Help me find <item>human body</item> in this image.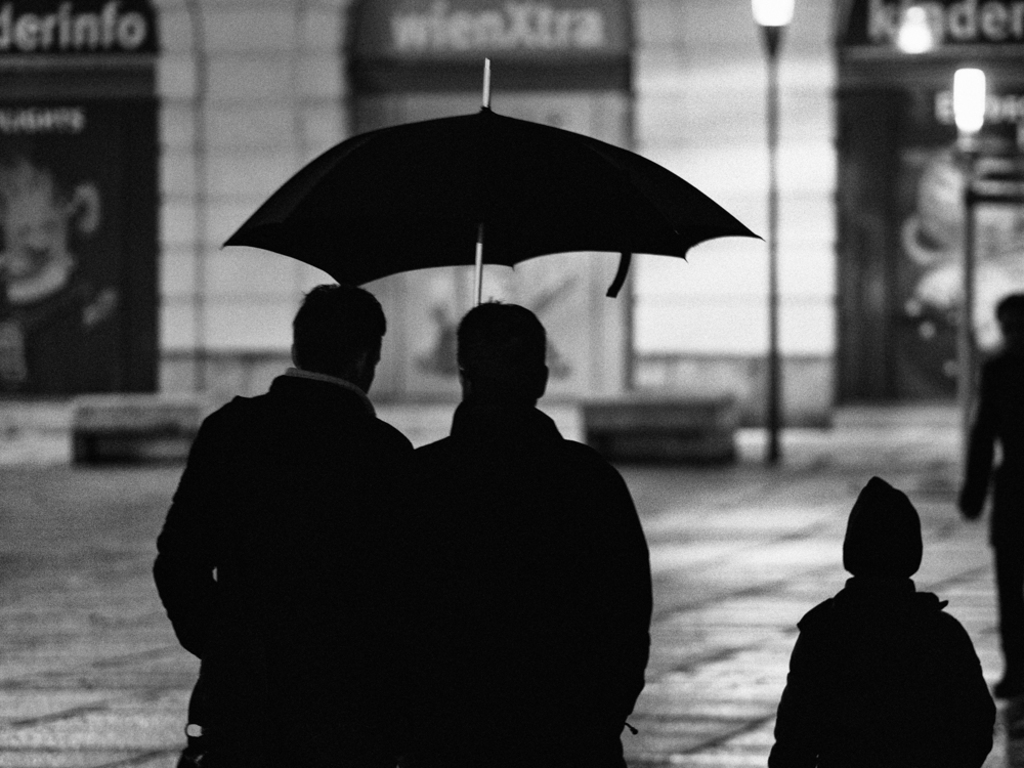
Found it: <region>774, 474, 994, 763</region>.
